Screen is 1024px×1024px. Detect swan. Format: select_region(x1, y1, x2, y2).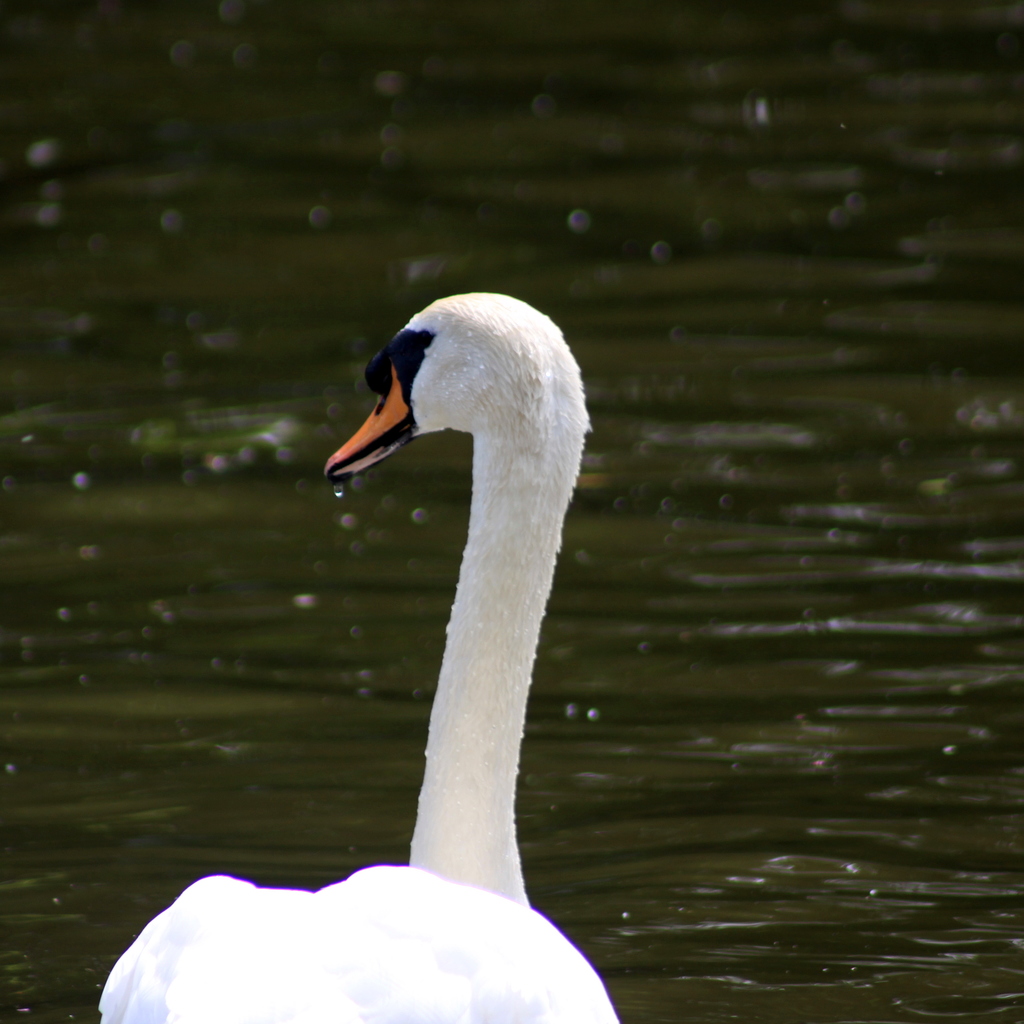
select_region(148, 269, 637, 1023).
